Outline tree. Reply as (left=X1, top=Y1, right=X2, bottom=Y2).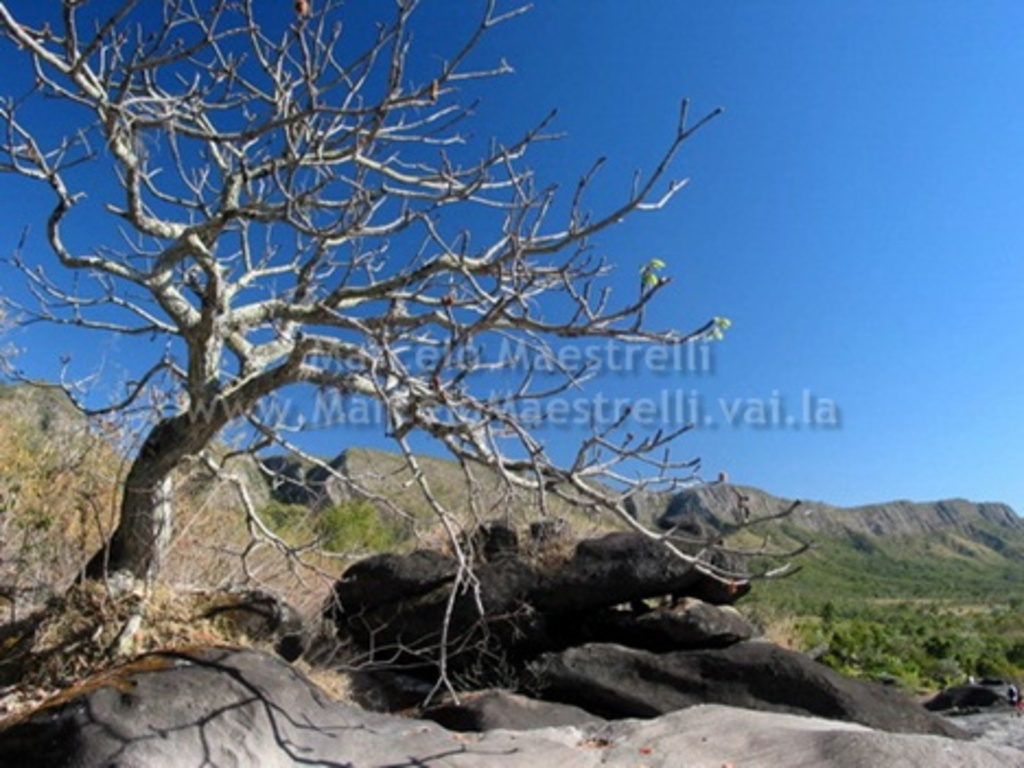
(left=15, top=0, right=827, bottom=718).
